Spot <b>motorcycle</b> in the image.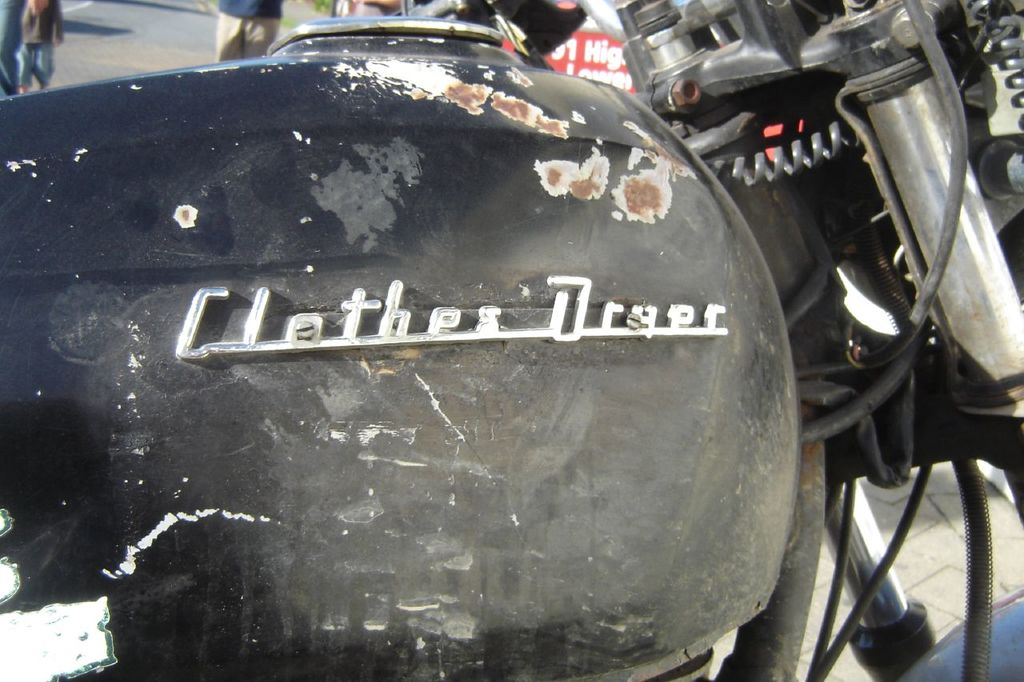
<b>motorcycle</b> found at (x1=0, y1=0, x2=1022, y2=681).
